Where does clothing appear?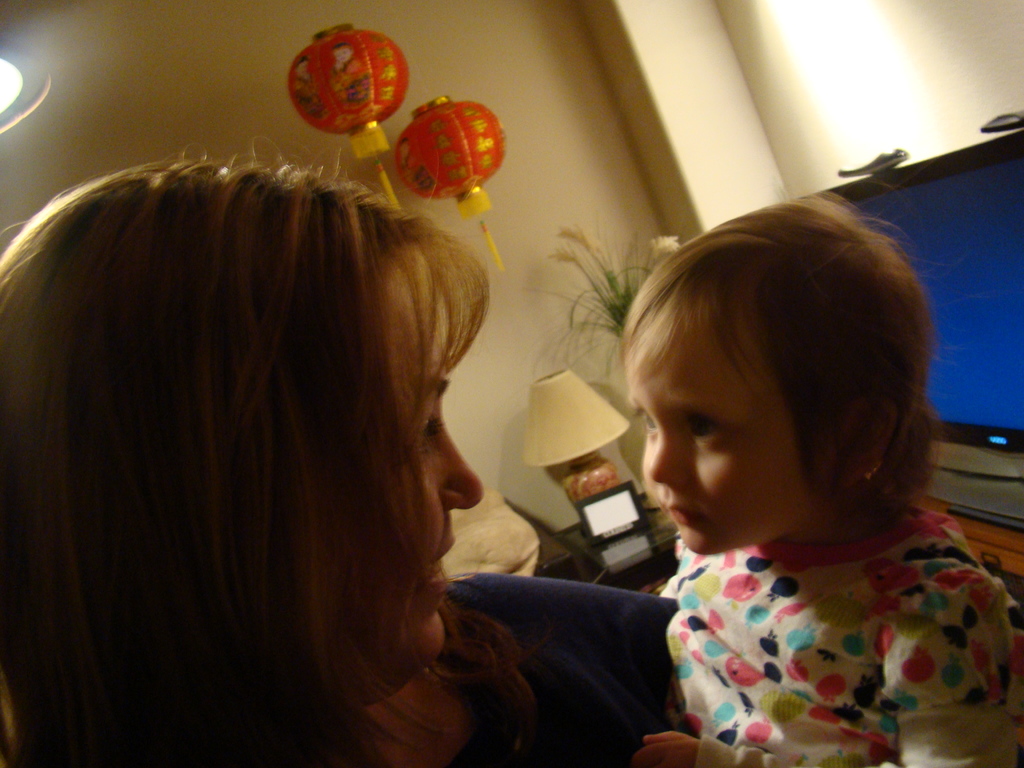
Appears at [x1=591, y1=415, x2=1013, y2=751].
